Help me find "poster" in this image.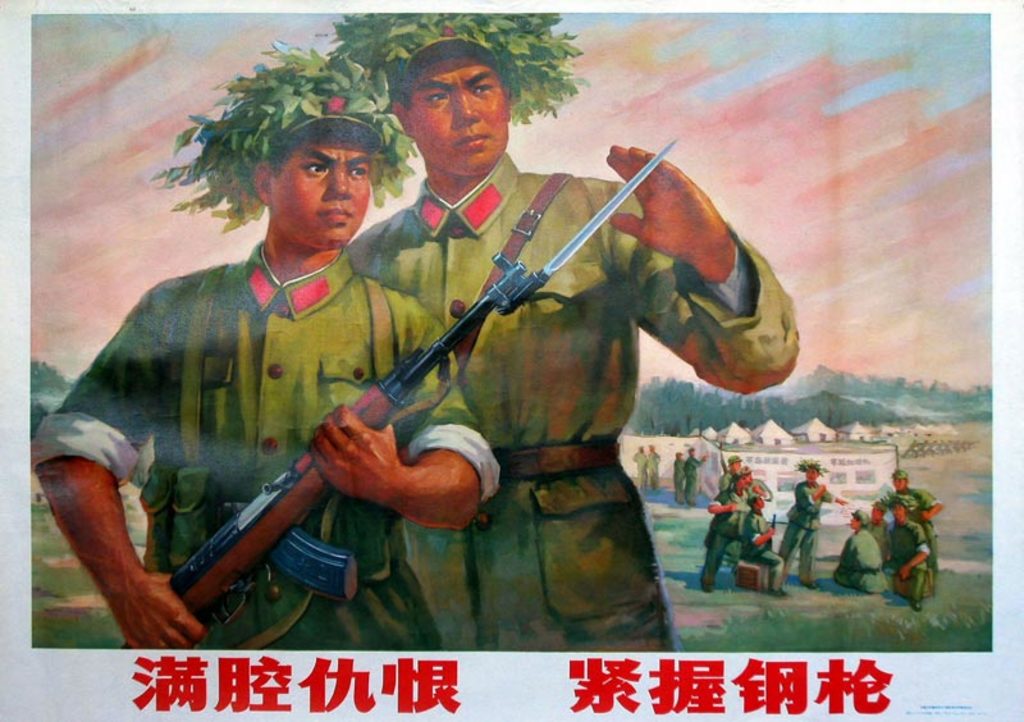
Found it: BBox(0, 0, 1023, 721).
